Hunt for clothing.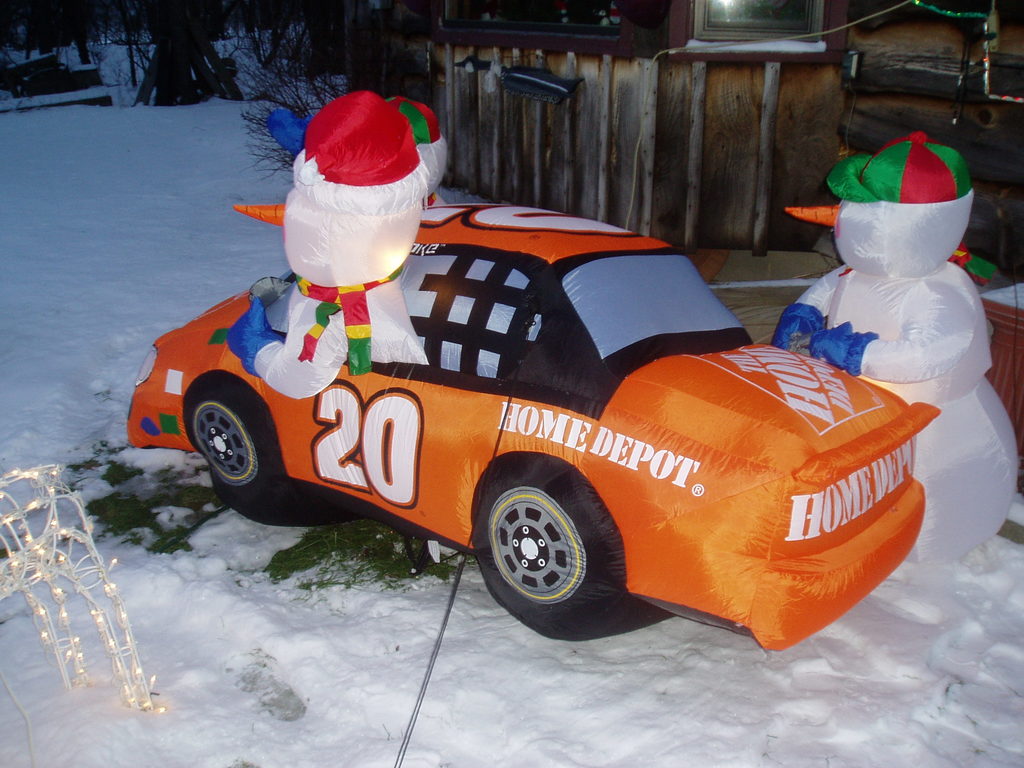
Hunted down at bbox(769, 257, 1021, 560).
